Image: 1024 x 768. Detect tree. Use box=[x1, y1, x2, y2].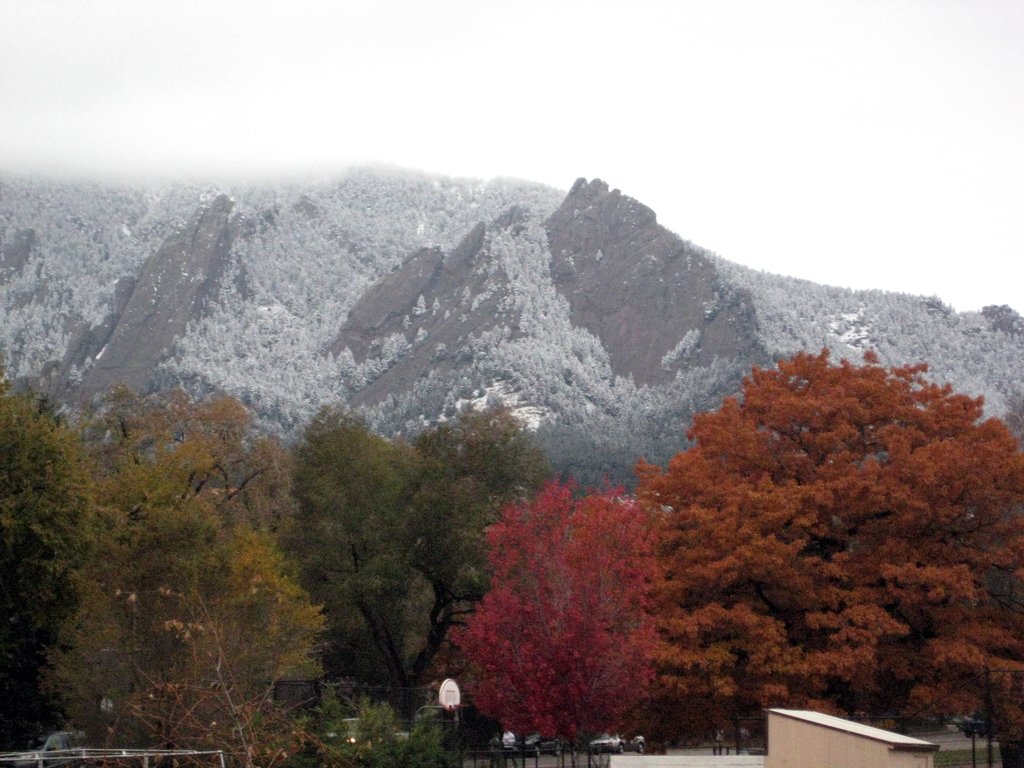
box=[721, 340, 998, 482].
